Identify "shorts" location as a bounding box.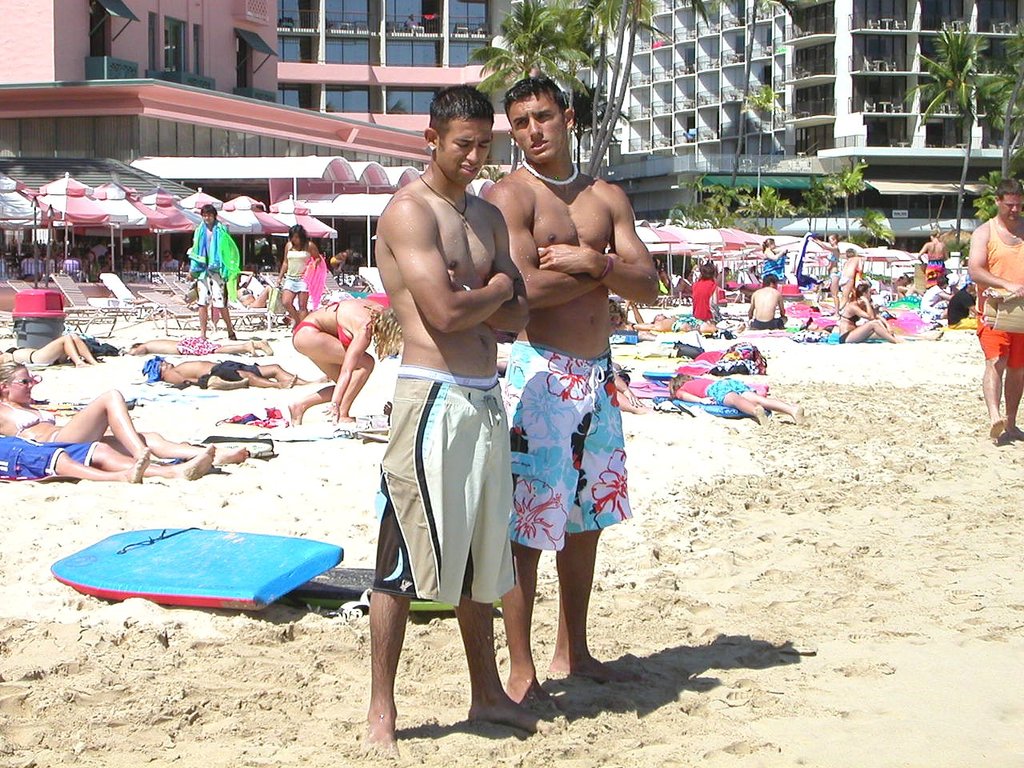
(x1=370, y1=382, x2=518, y2=608).
